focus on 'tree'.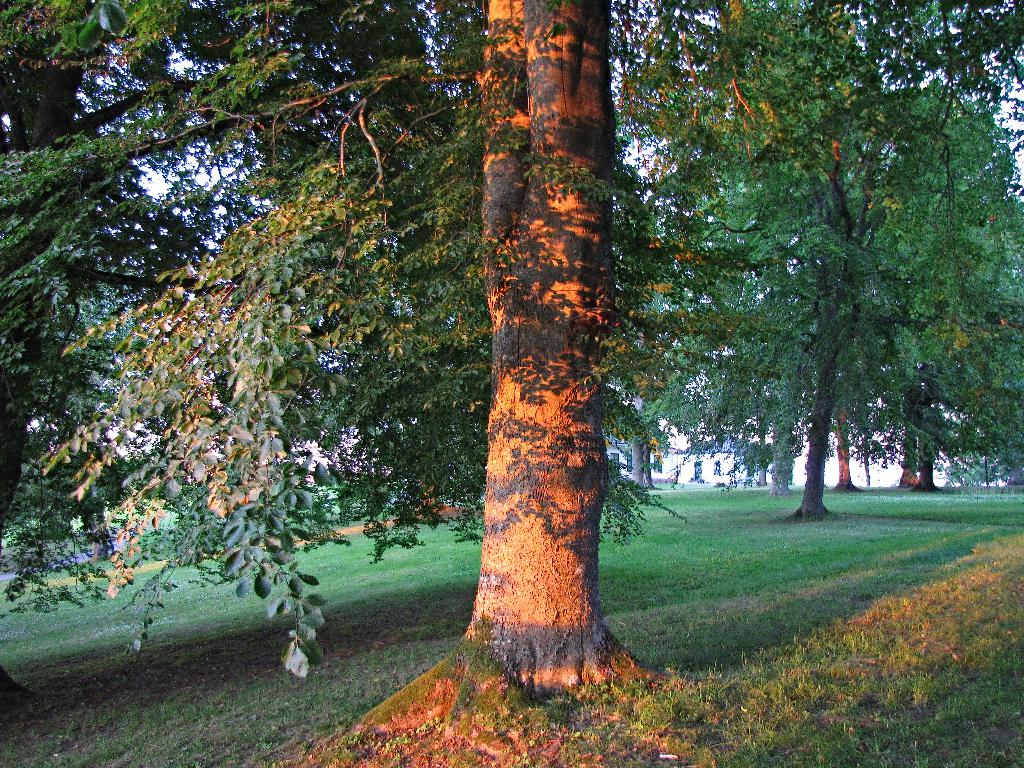
Focused at {"x1": 864, "y1": 82, "x2": 1023, "y2": 492}.
